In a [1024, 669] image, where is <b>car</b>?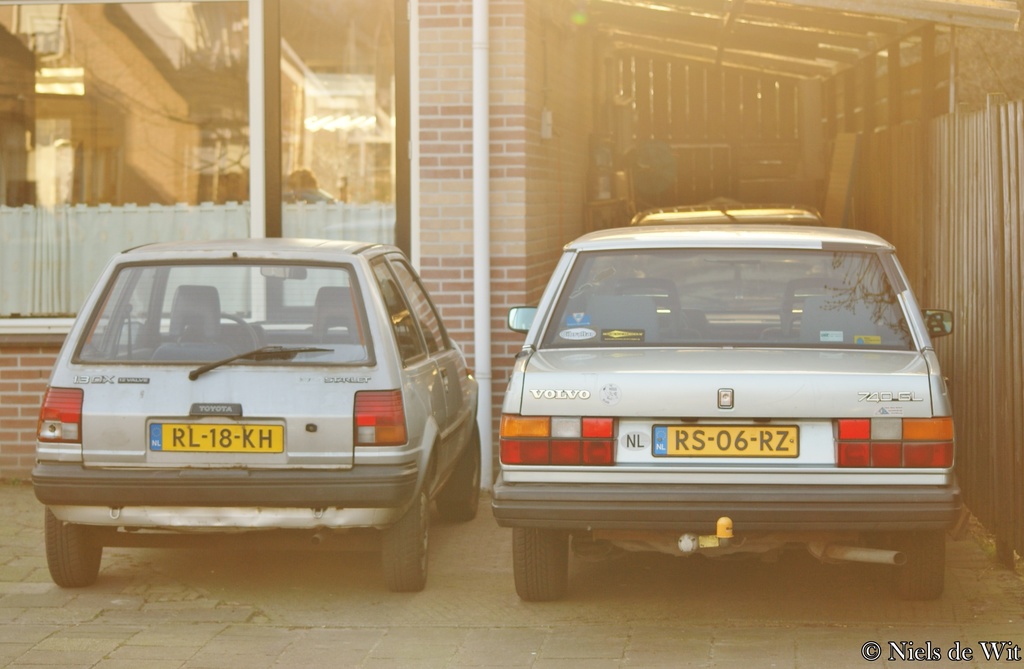
Rect(489, 222, 959, 615).
